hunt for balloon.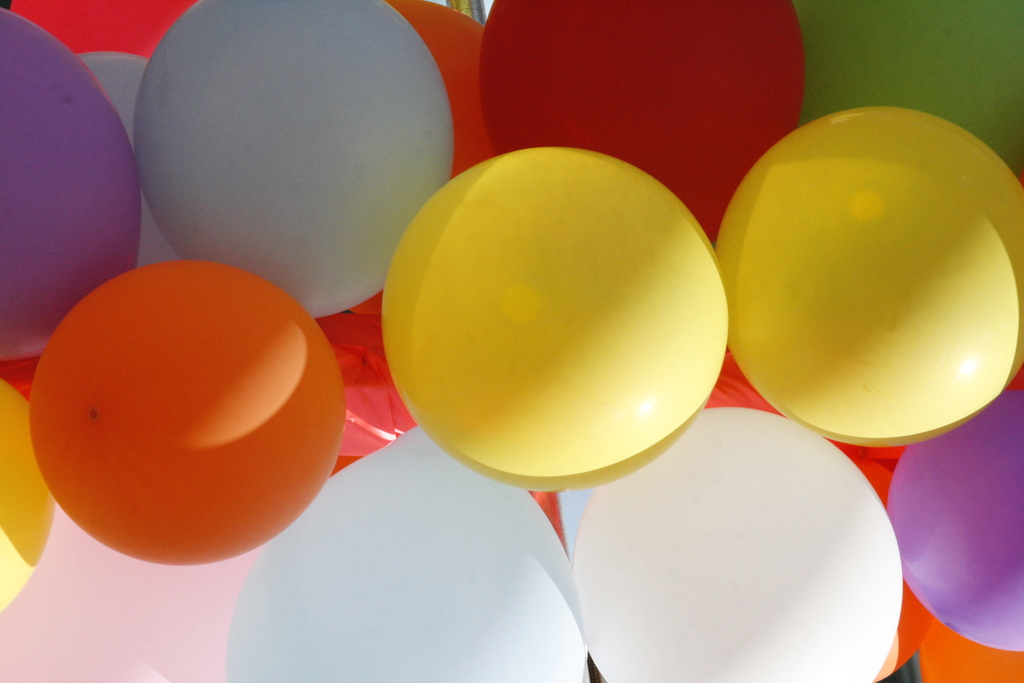
Hunted down at 29 260 337 566.
